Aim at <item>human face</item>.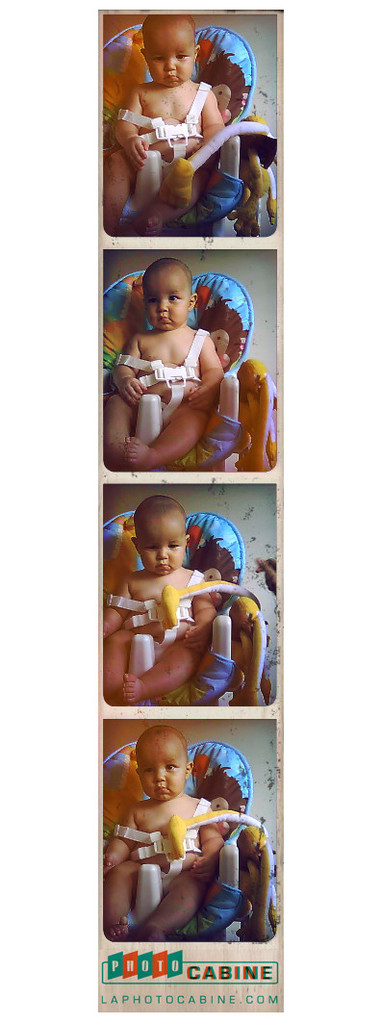
Aimed at 146:516:182:579.
